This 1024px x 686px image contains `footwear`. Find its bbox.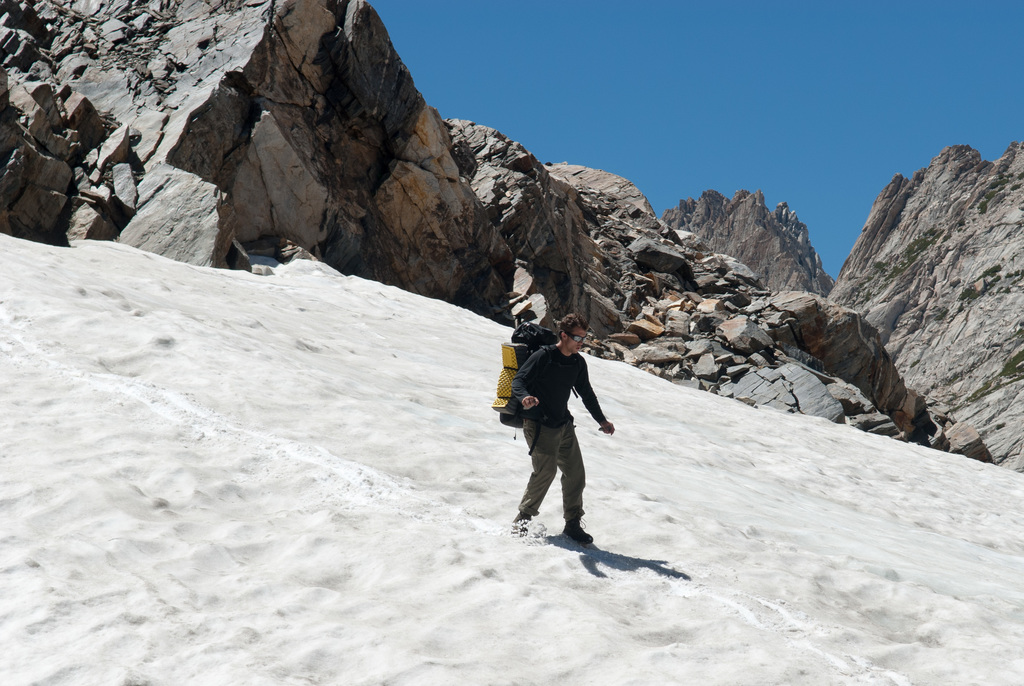
left=512, top=508, right=533, bottom=534.
